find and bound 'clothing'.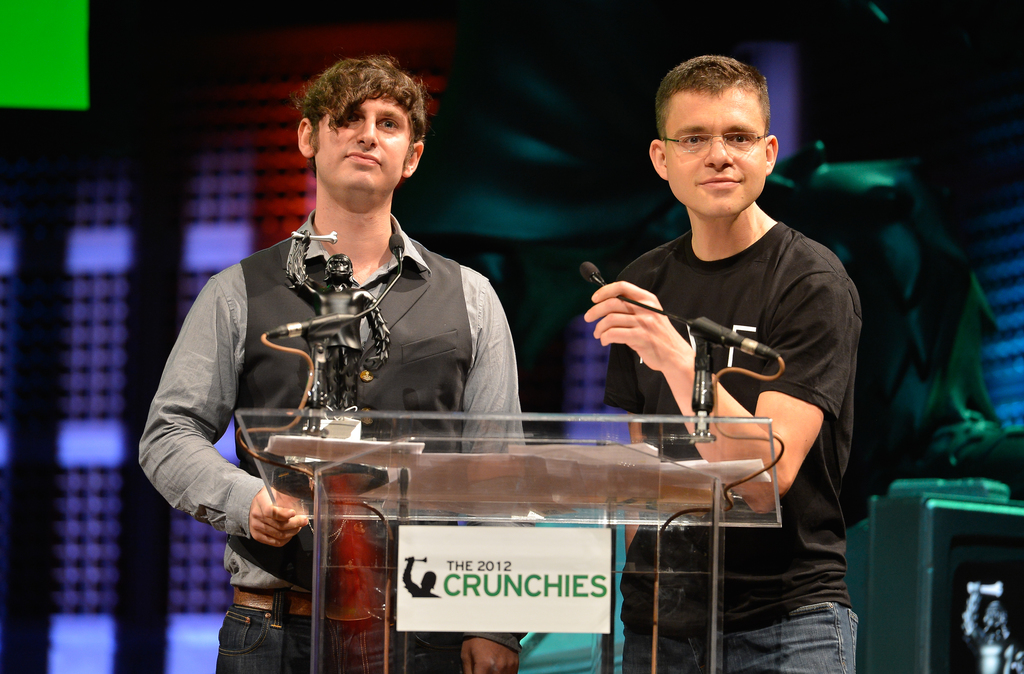
Bound: select_region(601, 217, 867, 673).
